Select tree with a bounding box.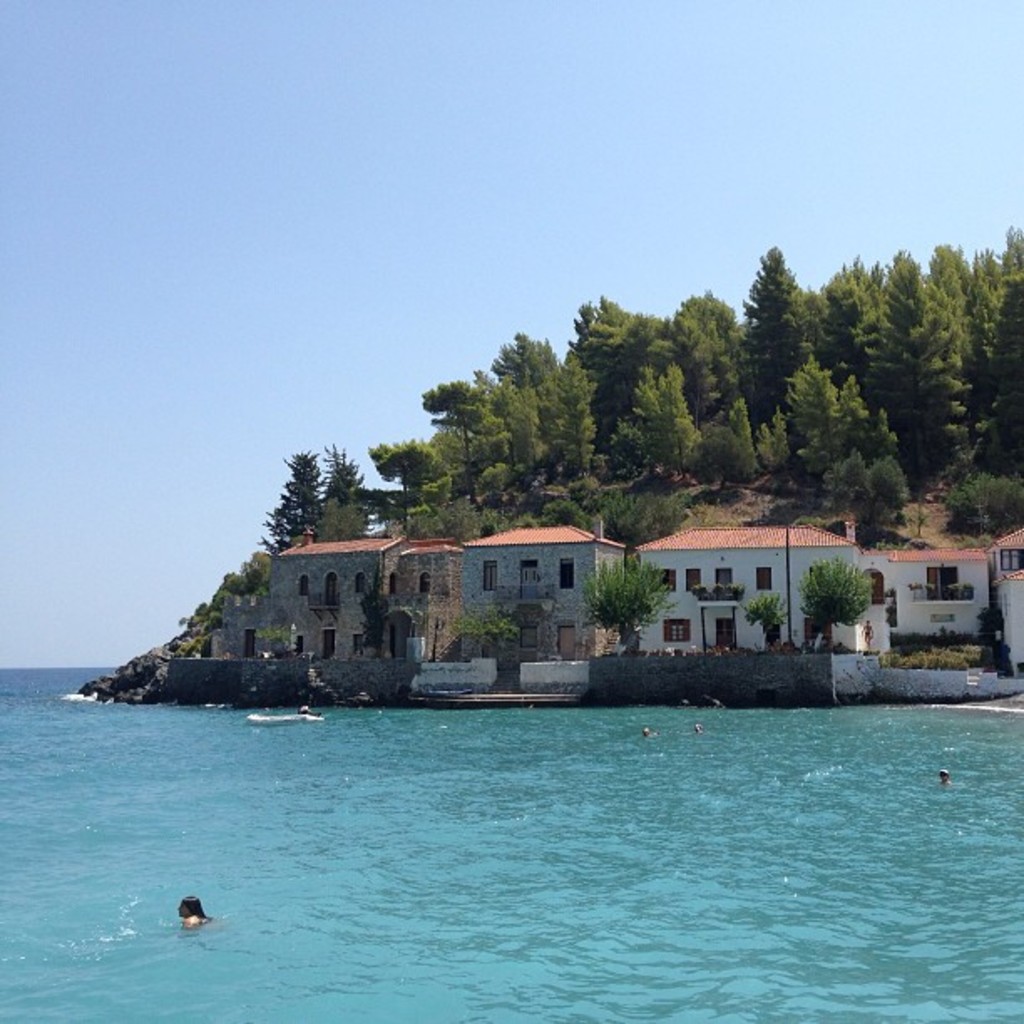
bbox=(820, 437, 865, 497).
